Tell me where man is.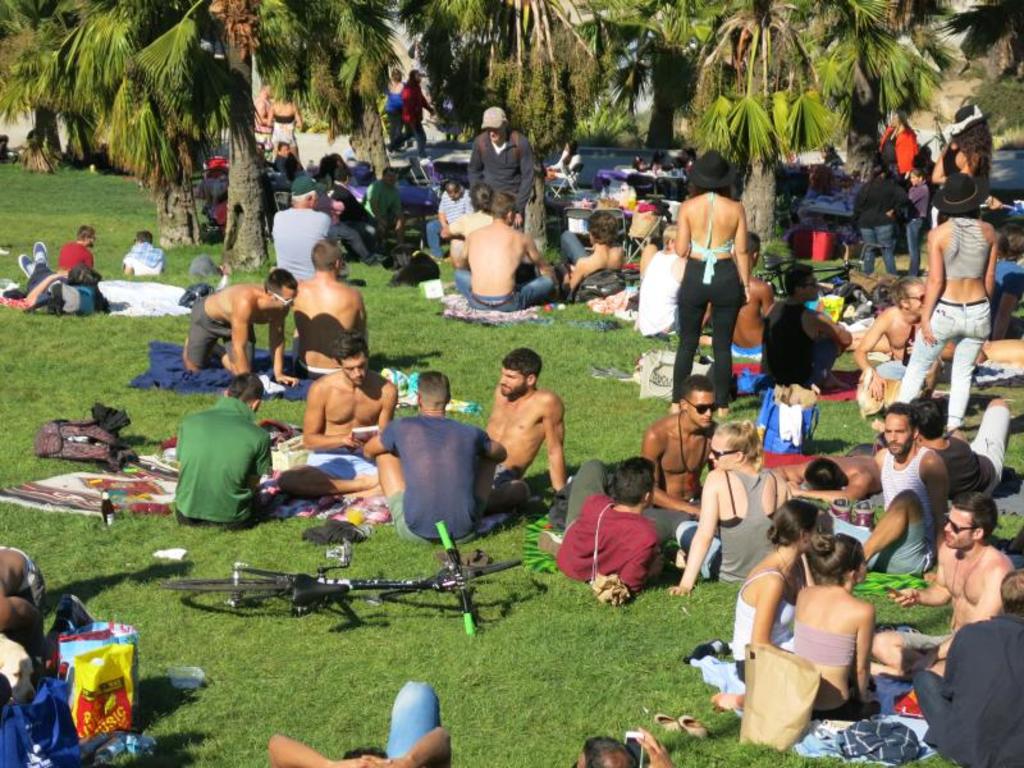
man is at [557,447,677,605].
